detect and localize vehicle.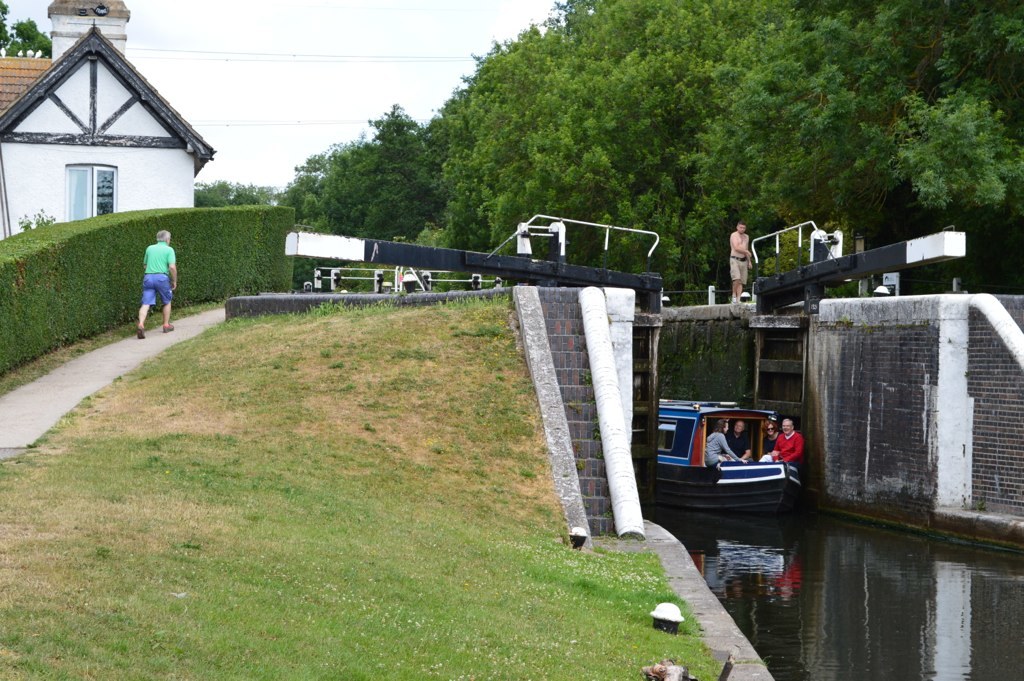
Localized at [x1=645, y1=400, x2=815, y2=519].
